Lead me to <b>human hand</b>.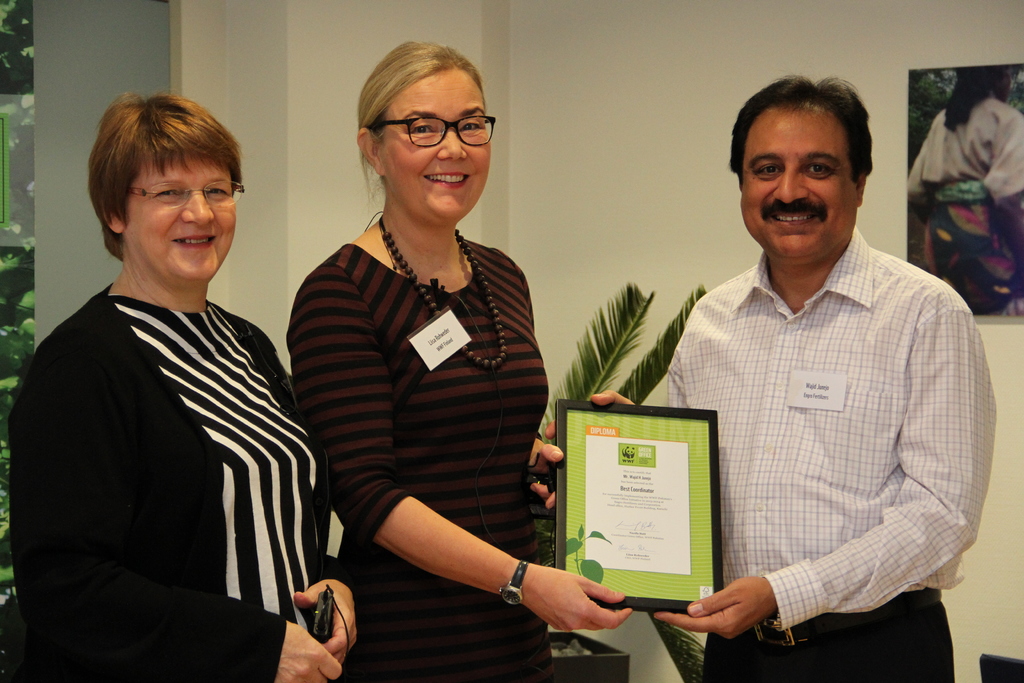
Lead to 542, 388, 638, 440.
